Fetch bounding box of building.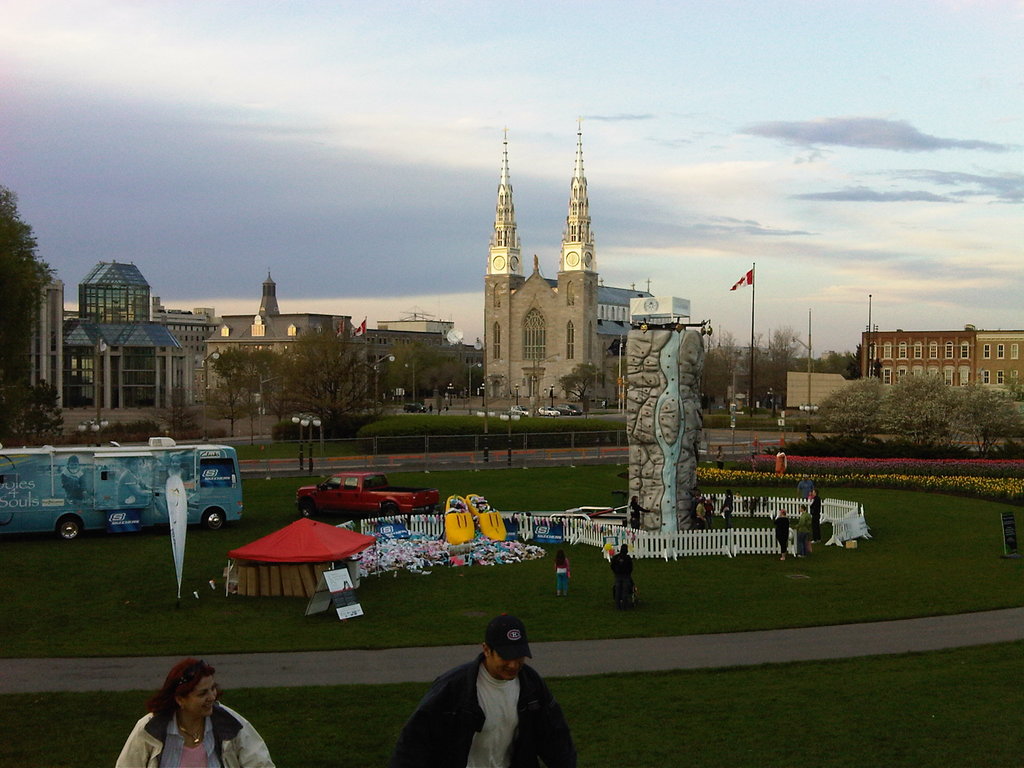
Bbox: box=[199, 265, 371, 415].
